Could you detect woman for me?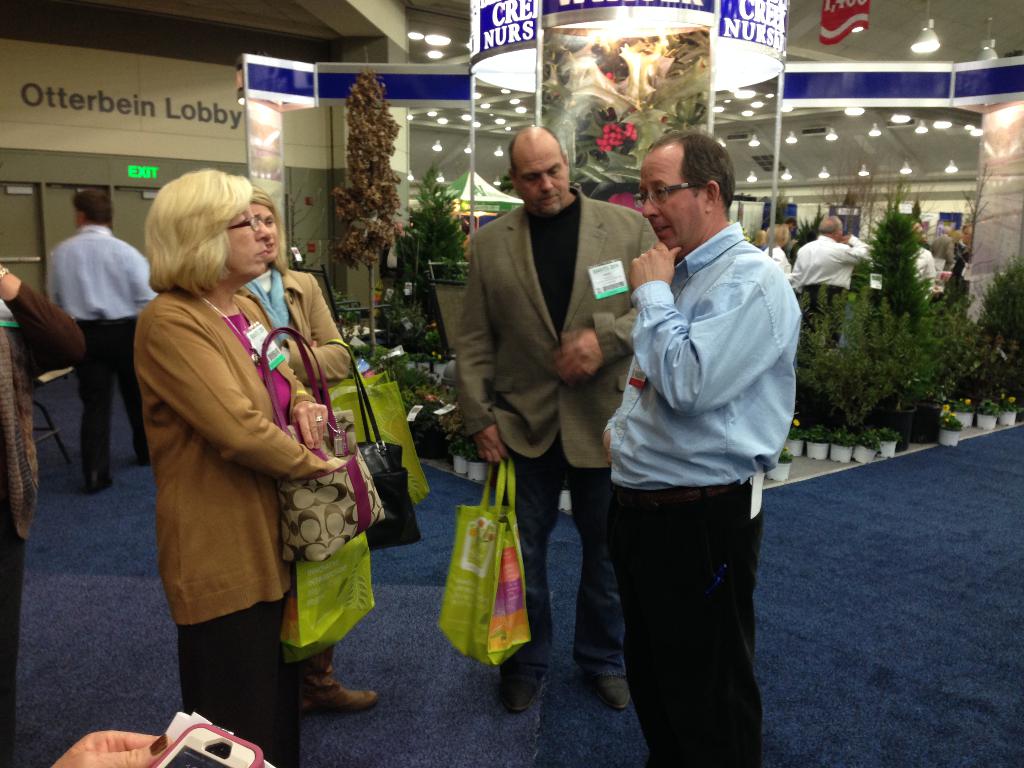
Detection result: {"x1": 765, "y1": 228, "x2": 796, "y2": 280}.
